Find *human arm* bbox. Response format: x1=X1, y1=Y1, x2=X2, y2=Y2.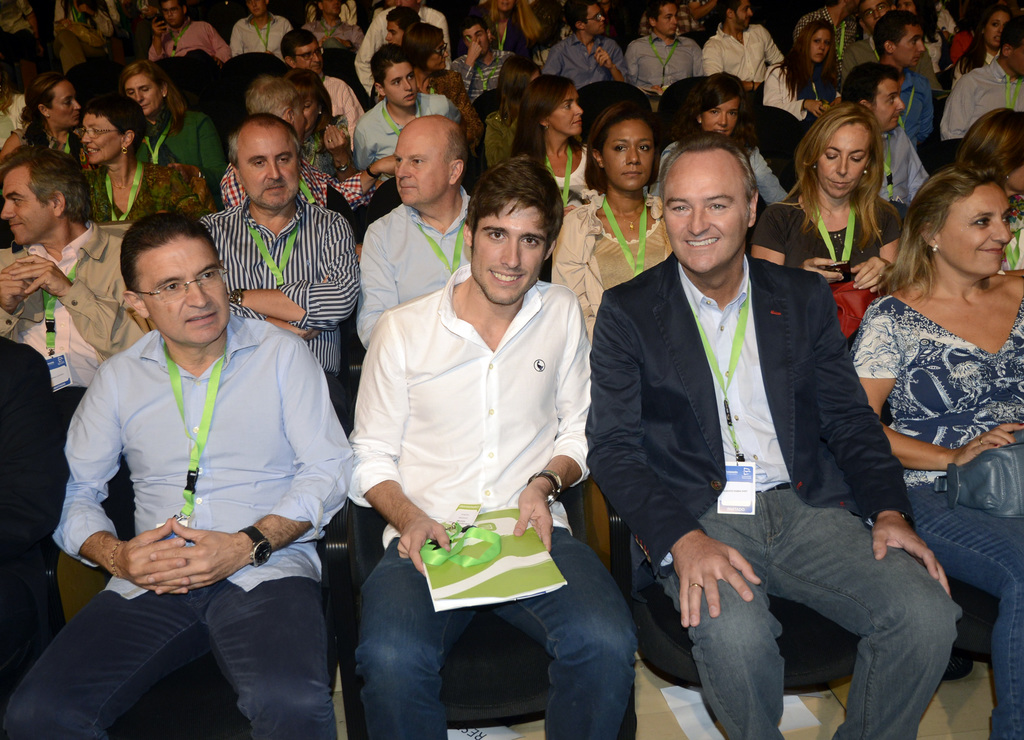
x1=6, y1=252, x2=147, y2=361.
